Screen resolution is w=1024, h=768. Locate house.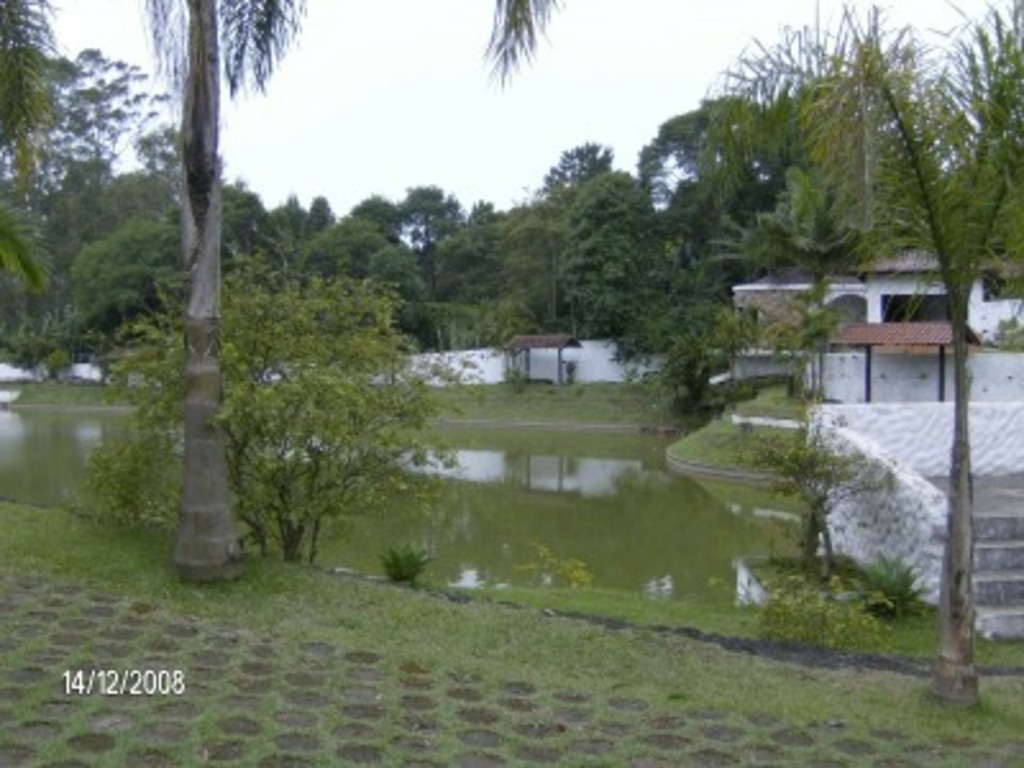
[138, 364, 182, 389].
